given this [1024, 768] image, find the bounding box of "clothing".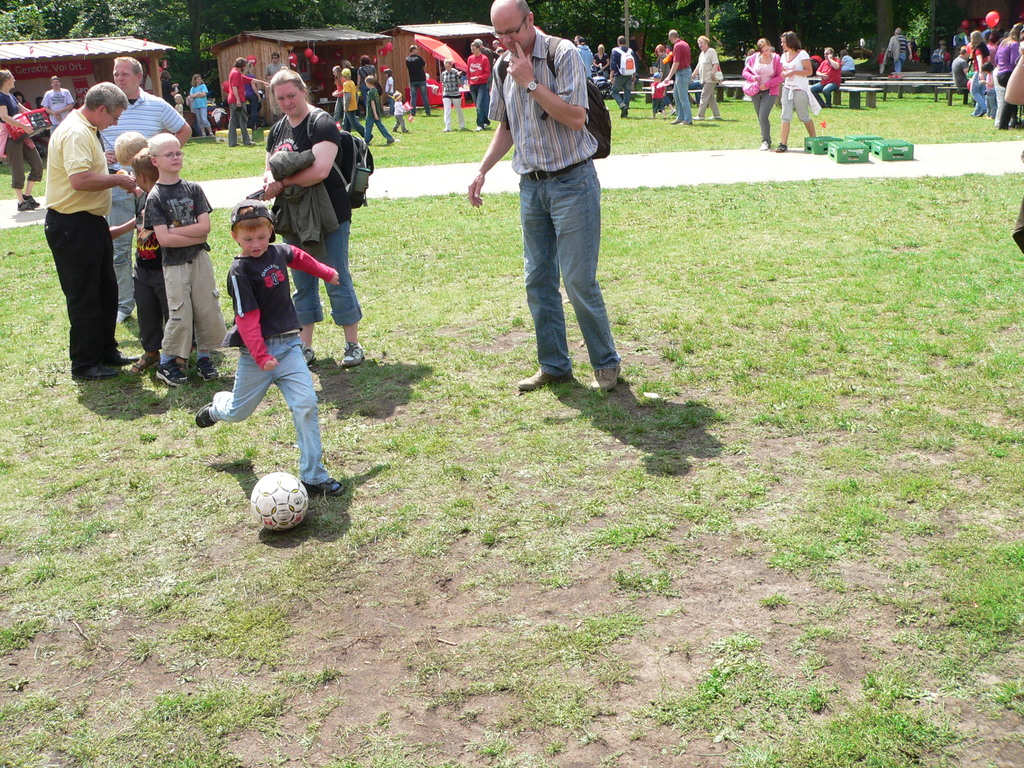
(0,125,49,186).
